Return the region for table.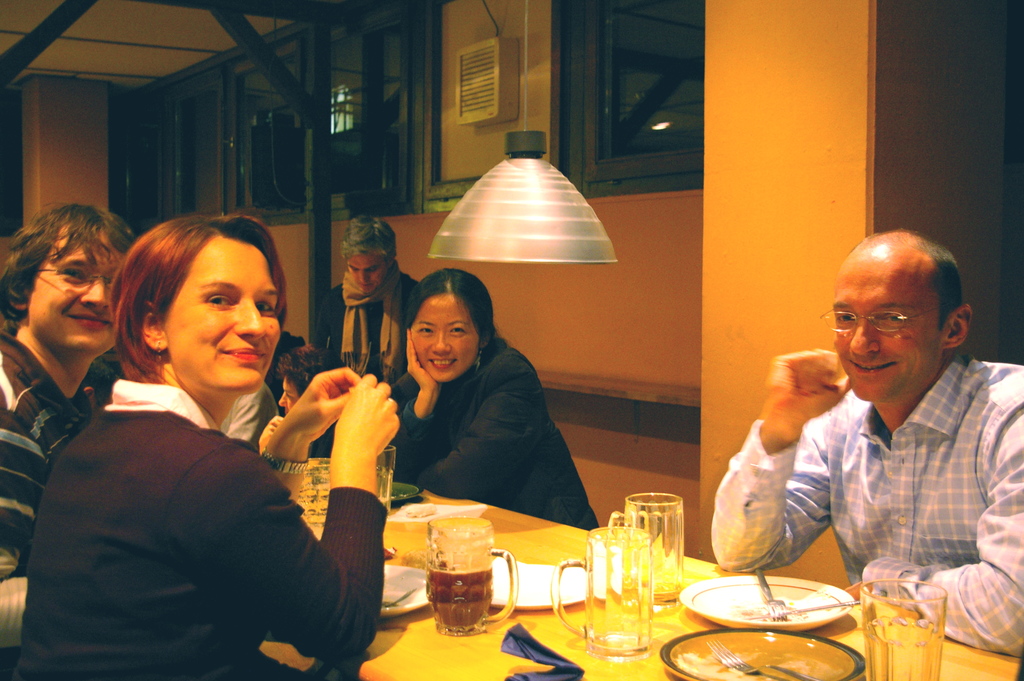
<bbox>250, 454, 1023, 680</bbox>.
